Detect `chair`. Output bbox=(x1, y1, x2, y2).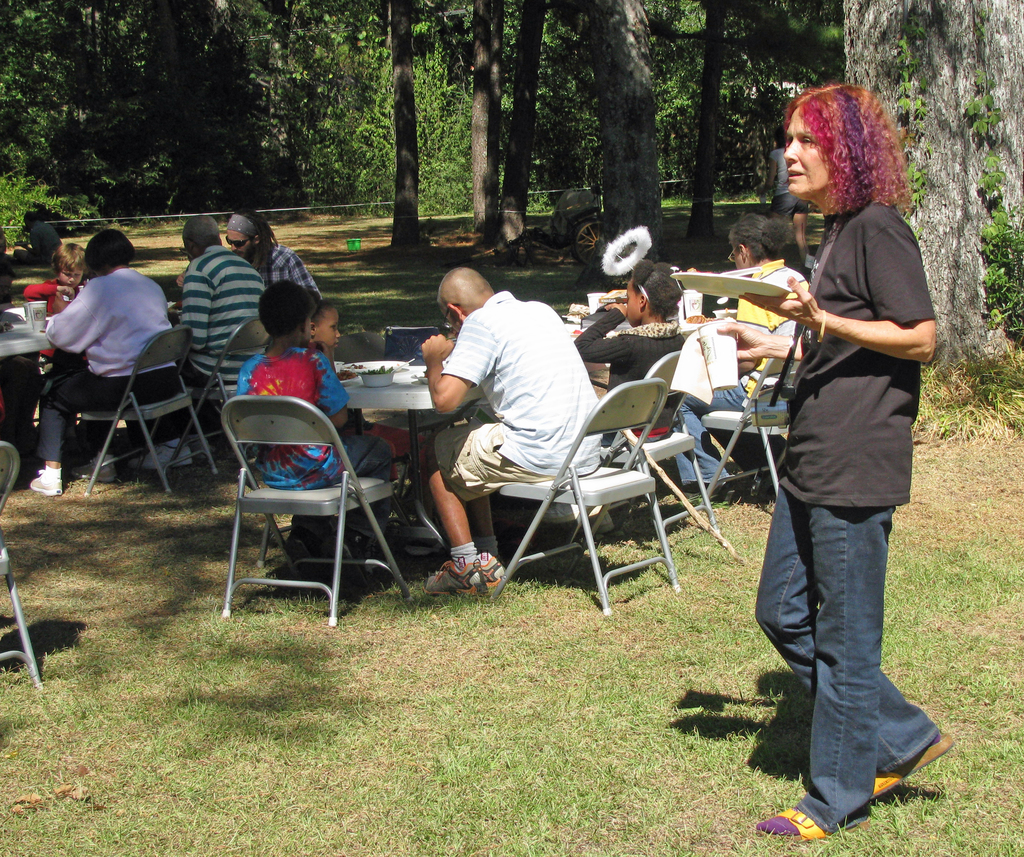
bbox=(157, 319, 269, 475).
